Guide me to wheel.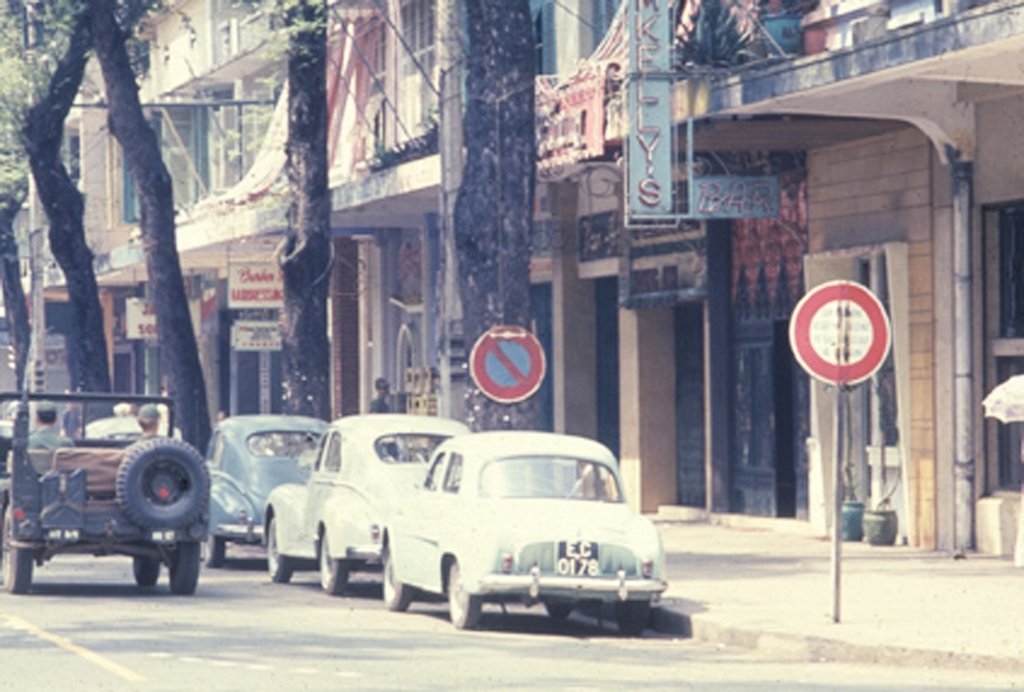
Guidance: select_region(3, 547, 32, 593).
